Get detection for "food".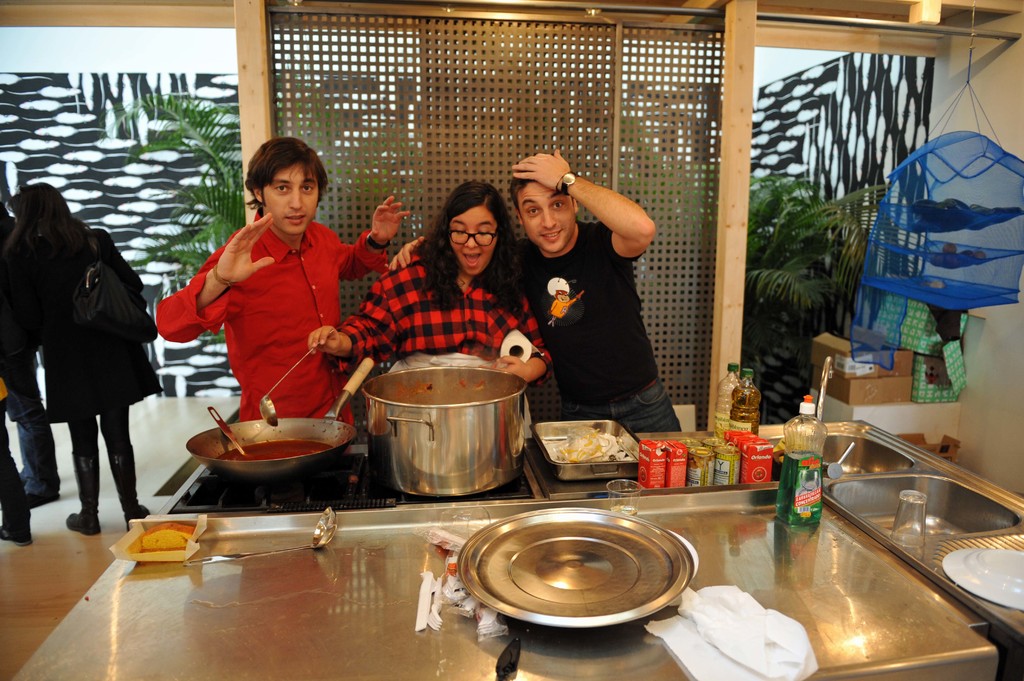
Detection: crop(224, 435, 325, 457).
